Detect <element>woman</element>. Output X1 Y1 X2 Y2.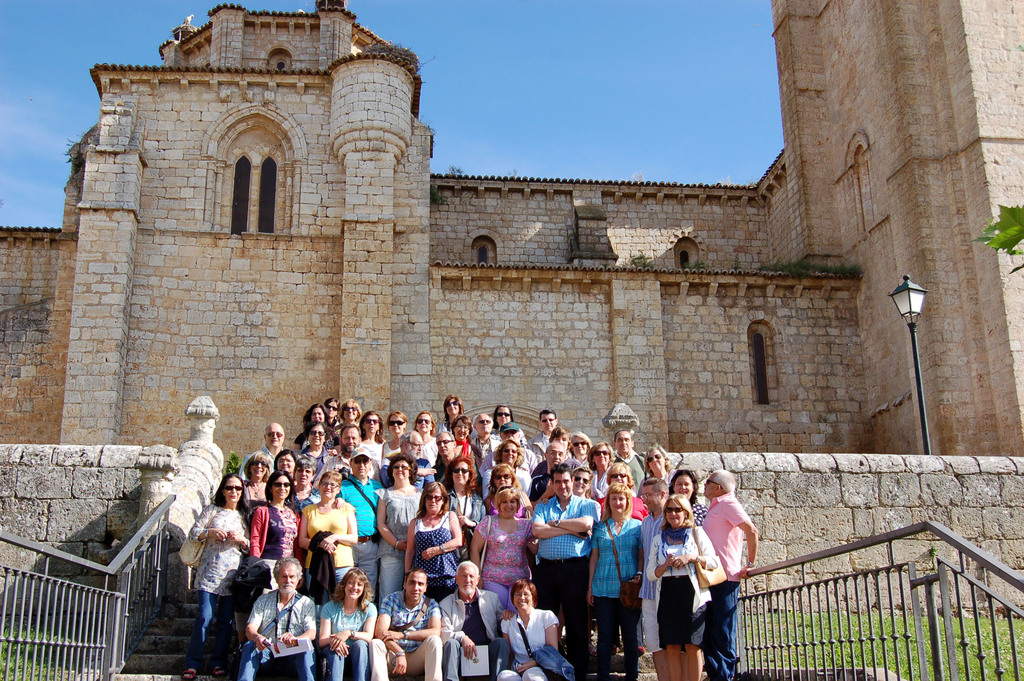
588 436 617 502.
